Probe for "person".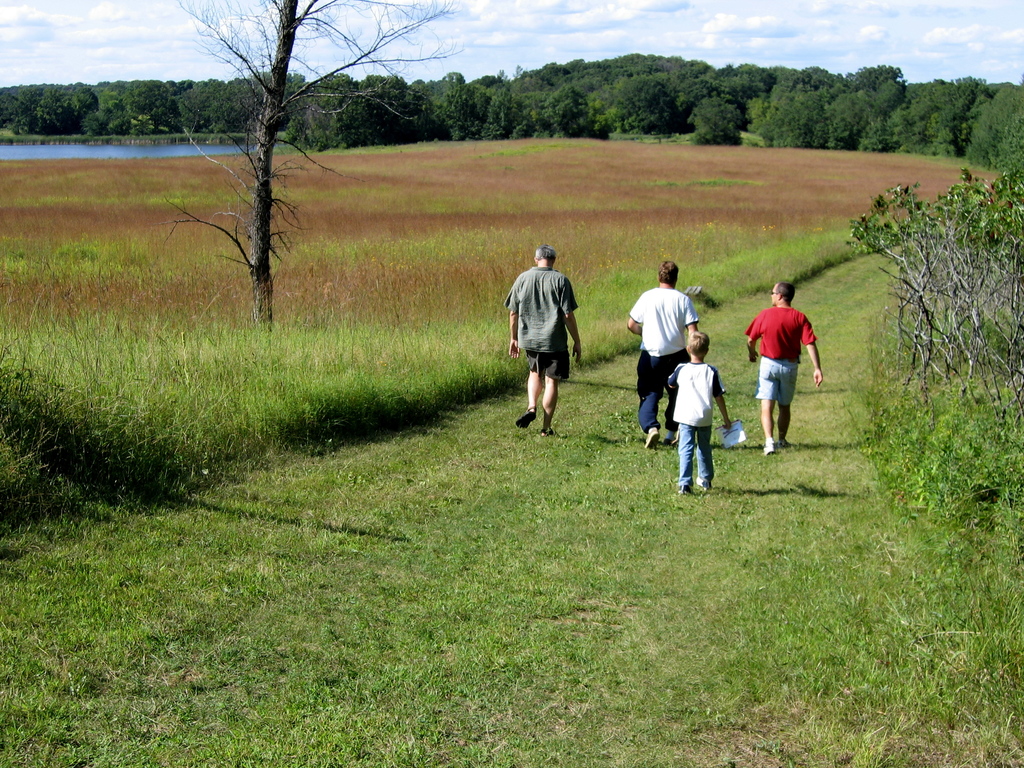
Probe result: detection(755, 275, 820, 467).
